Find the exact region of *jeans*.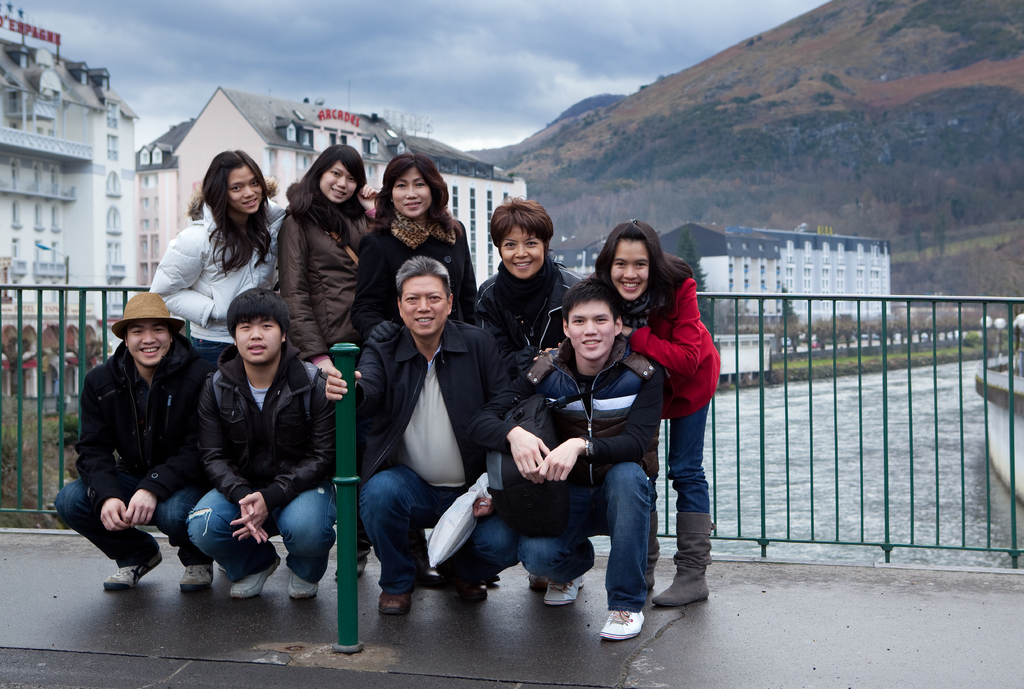
Exact region: [left=504, top=439, right=668, bottom=620].
